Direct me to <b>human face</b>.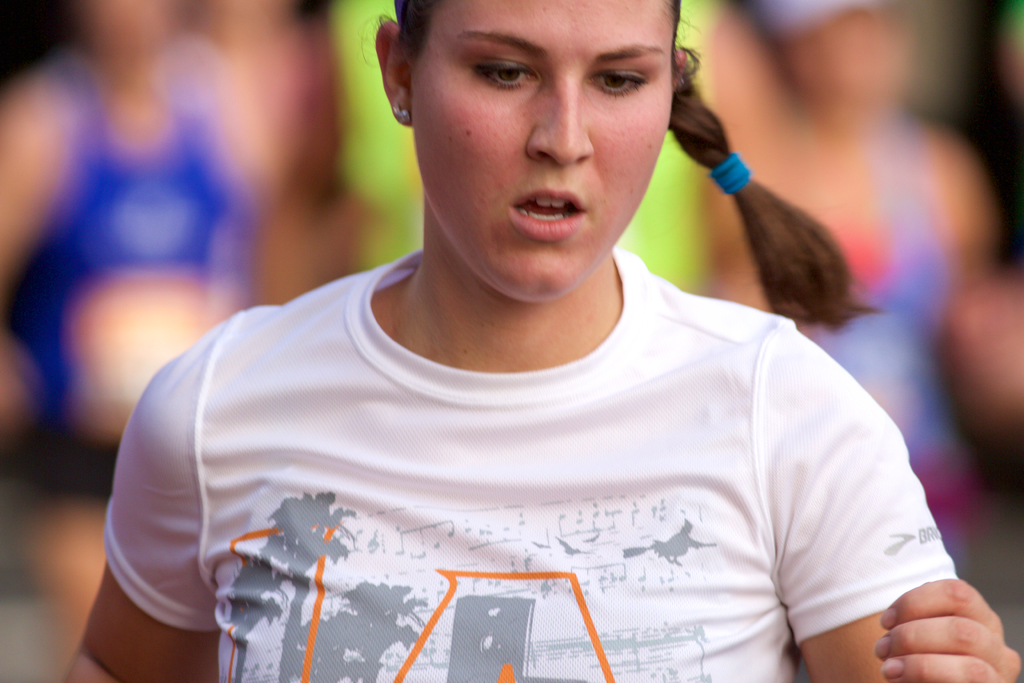
Direction: x1=409, y1=0, x2=685, y2=299.
